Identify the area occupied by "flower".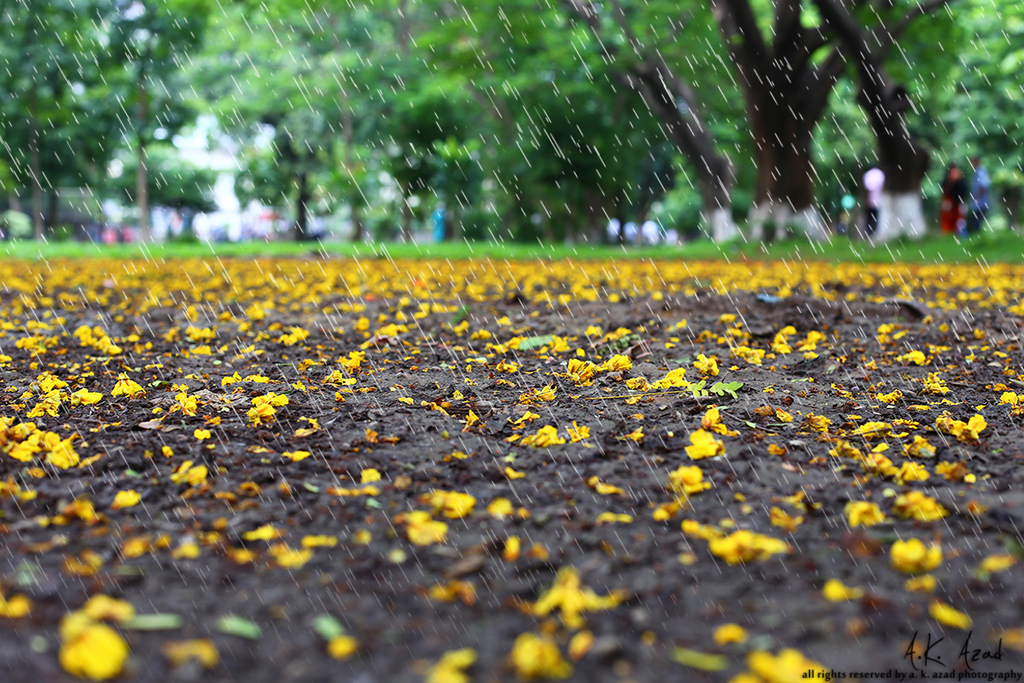
Area: {"left": 112, "top": 369, "right": 143, "bottom": 394}.
